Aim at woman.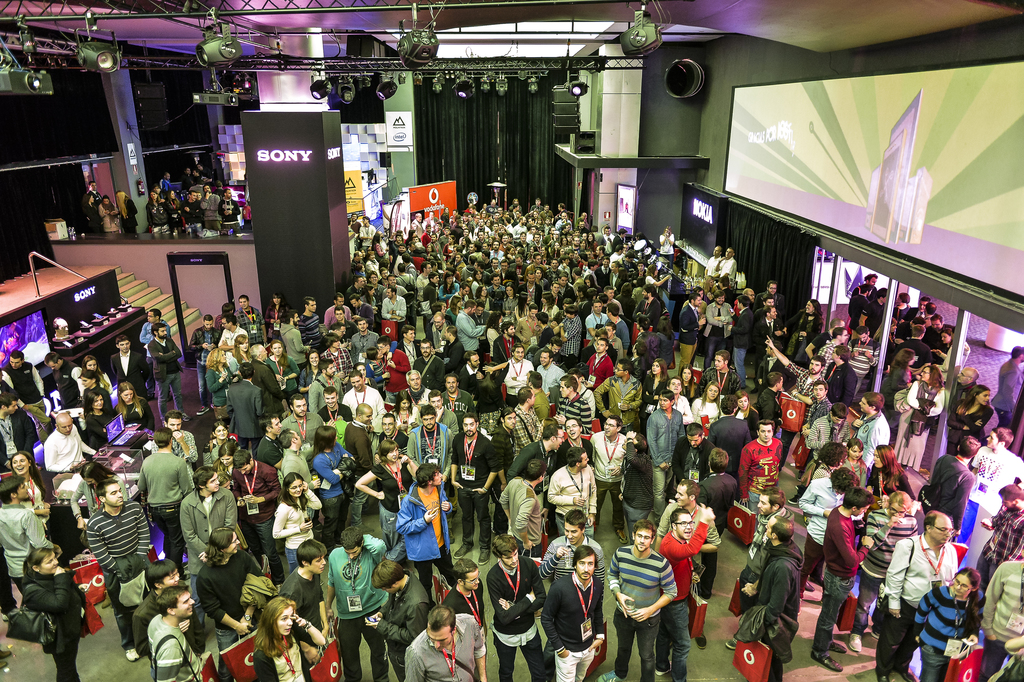
Aimed at <box>163,191,180,236</box>.
